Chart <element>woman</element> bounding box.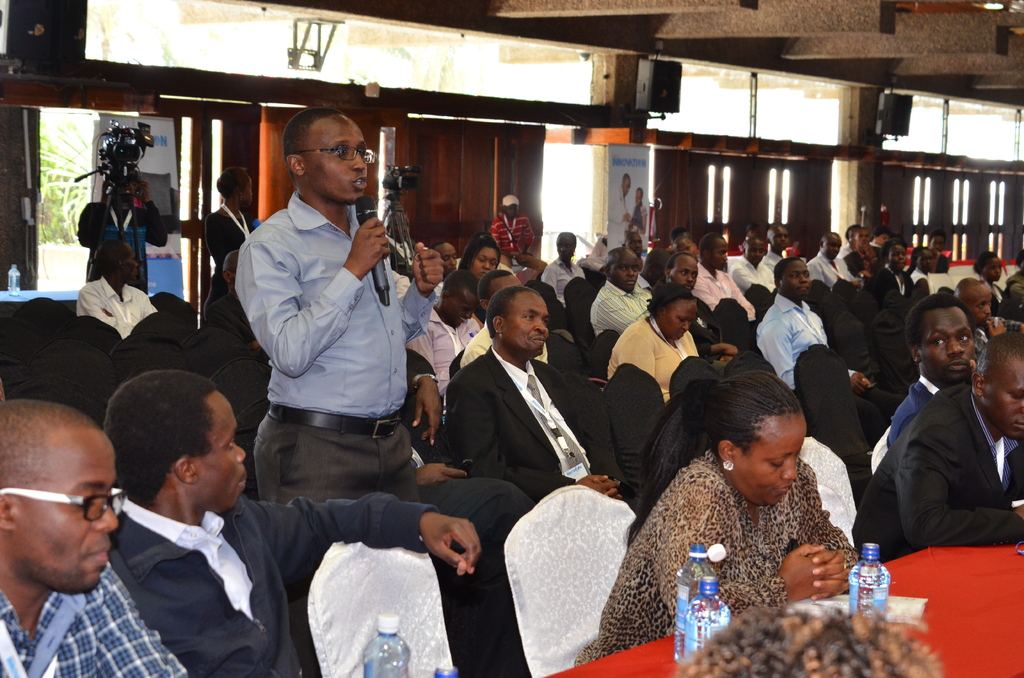
Charted: l=460, t=236, r=504, b=284.
